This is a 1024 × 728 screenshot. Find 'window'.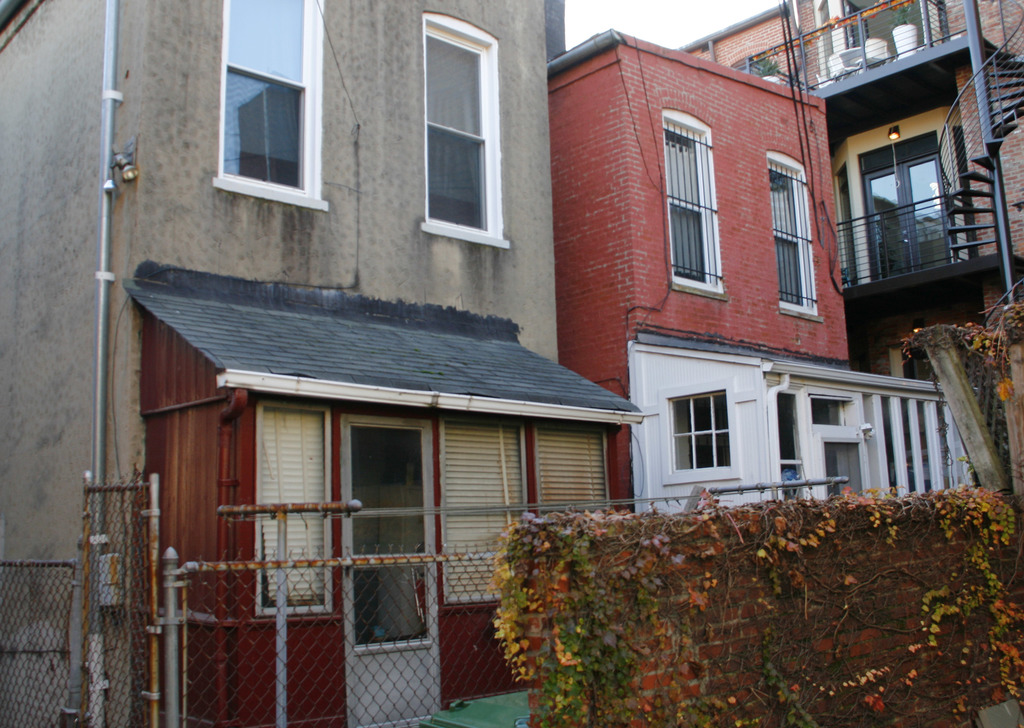
Bounding box: x1=444 y1=420 x2=519 y2=603.
